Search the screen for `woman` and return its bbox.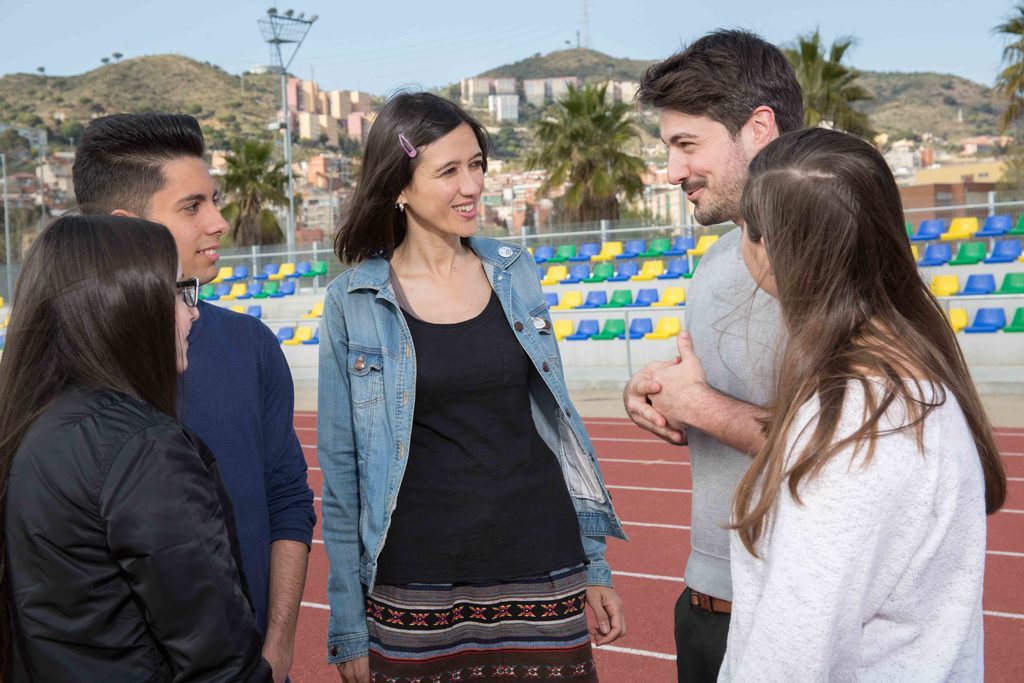
Found: bbox=(0, 207, 280, 682).
